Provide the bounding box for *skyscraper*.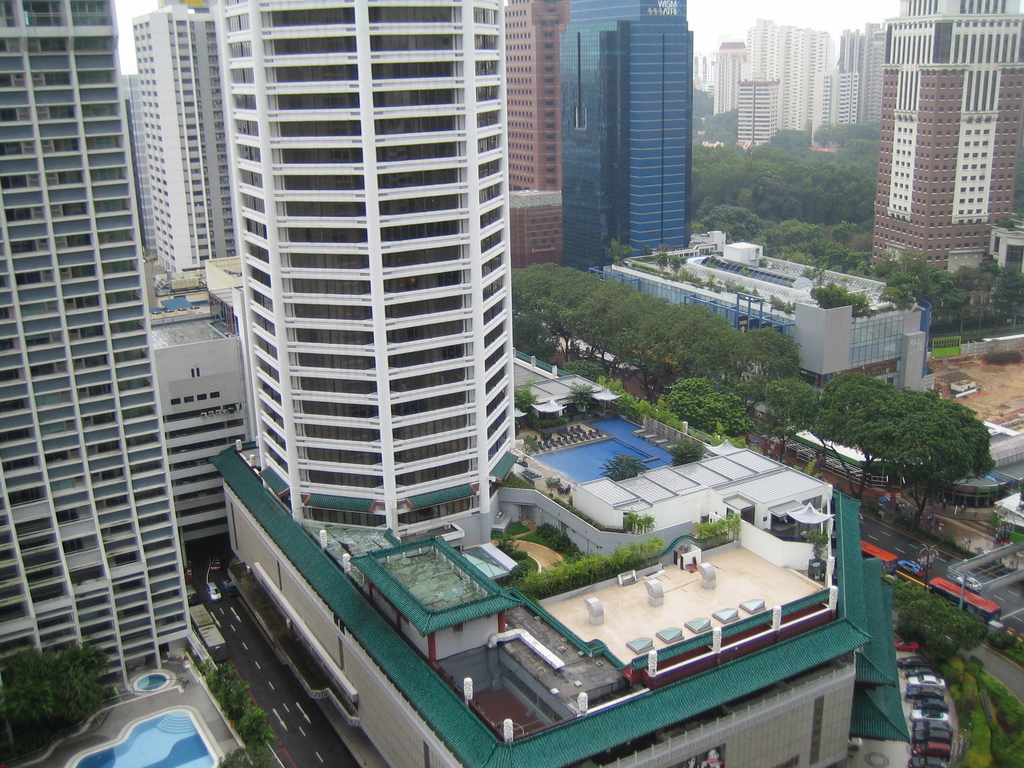
pyautogui.locateOnScreen(506, 0, 563, 205).
